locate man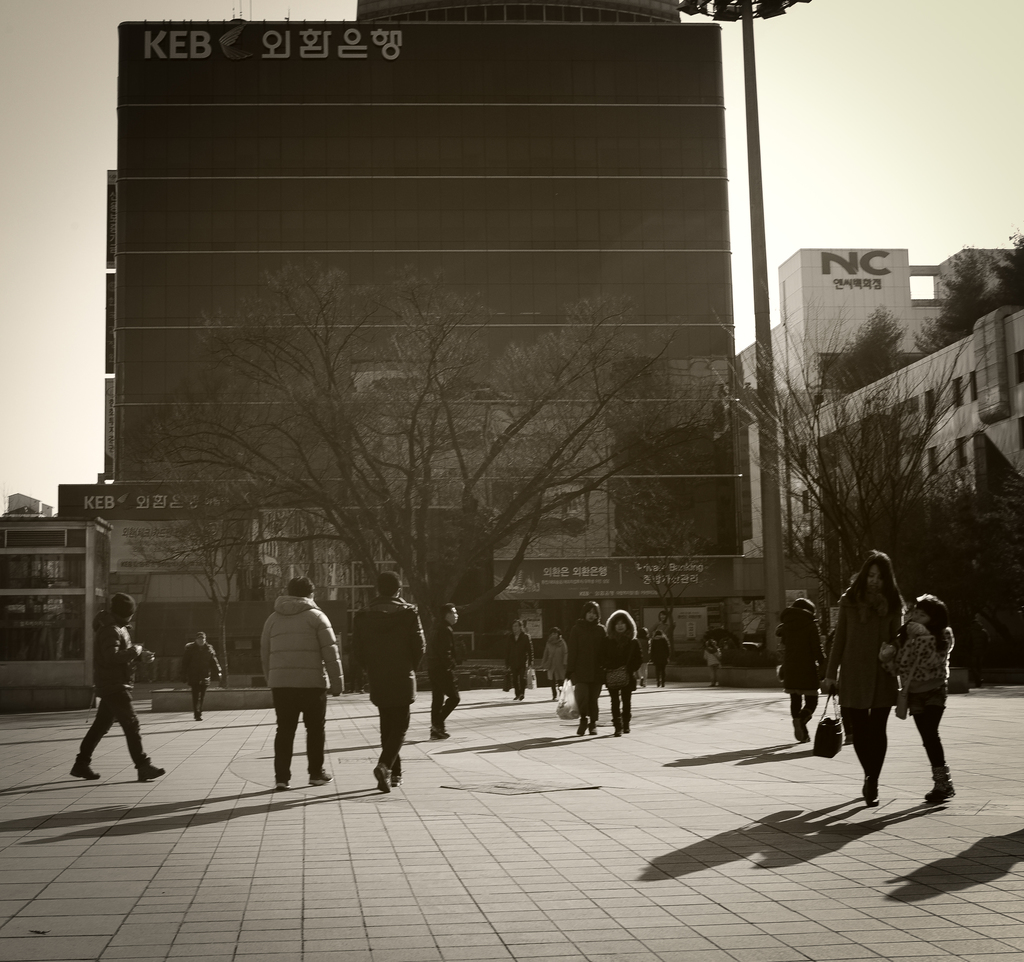
x1=179, y1=631, x2=225, y2=720
